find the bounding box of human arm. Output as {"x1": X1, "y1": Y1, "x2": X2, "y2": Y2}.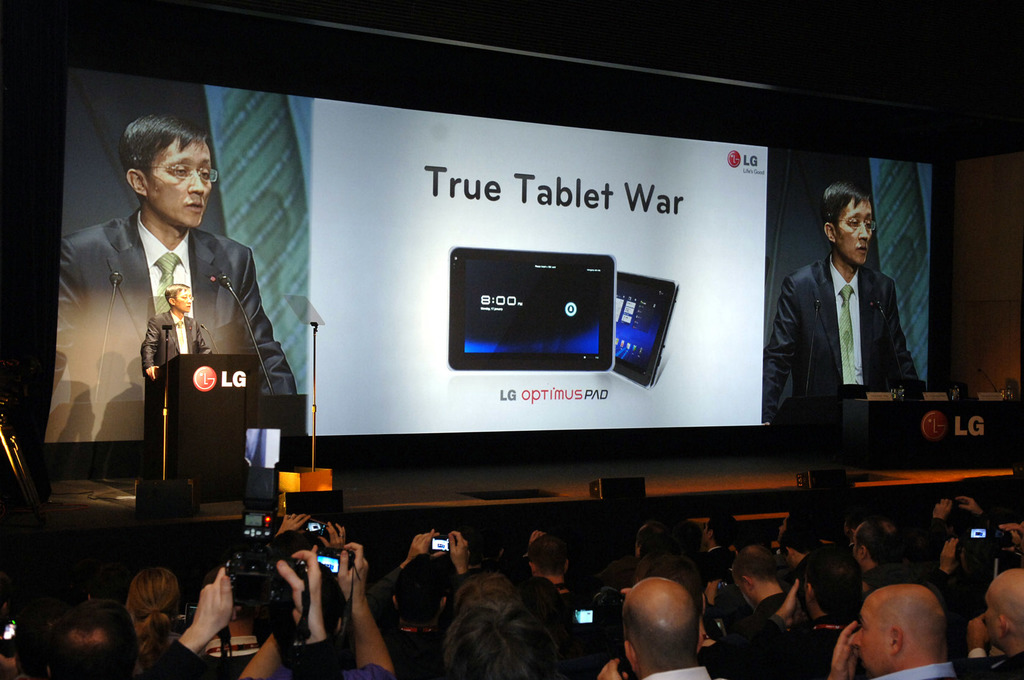
{"x1": 444, "y1": 526, "x2": 468, "y2": 581}.
